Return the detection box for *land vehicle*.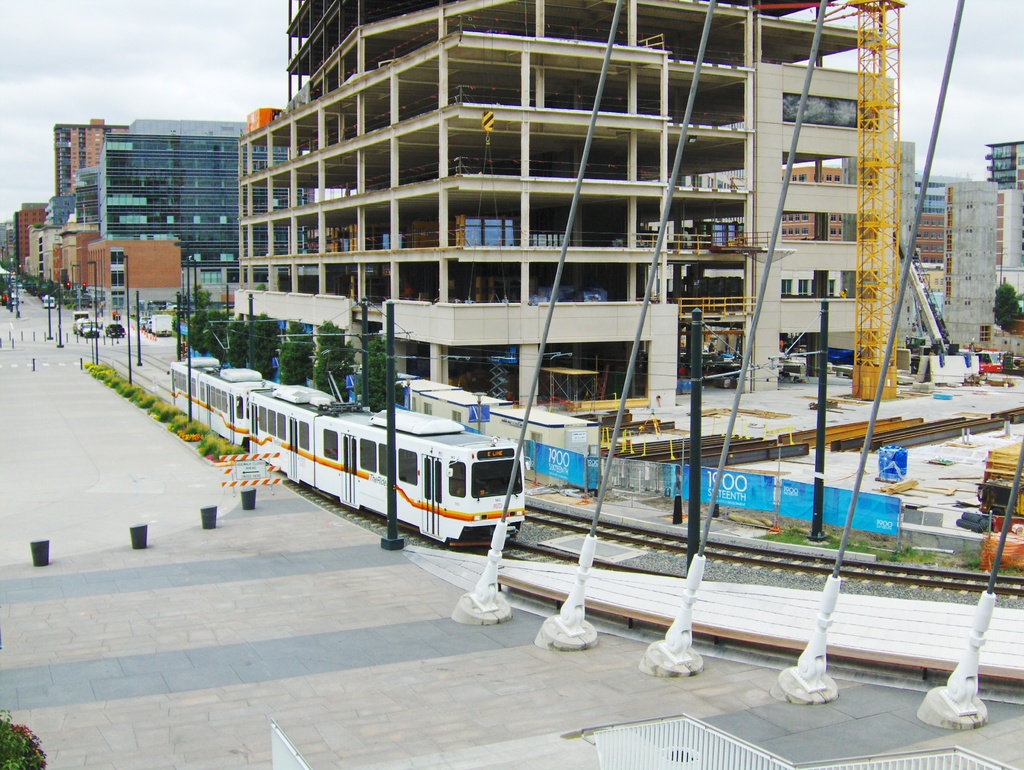
74:308:93:335.
